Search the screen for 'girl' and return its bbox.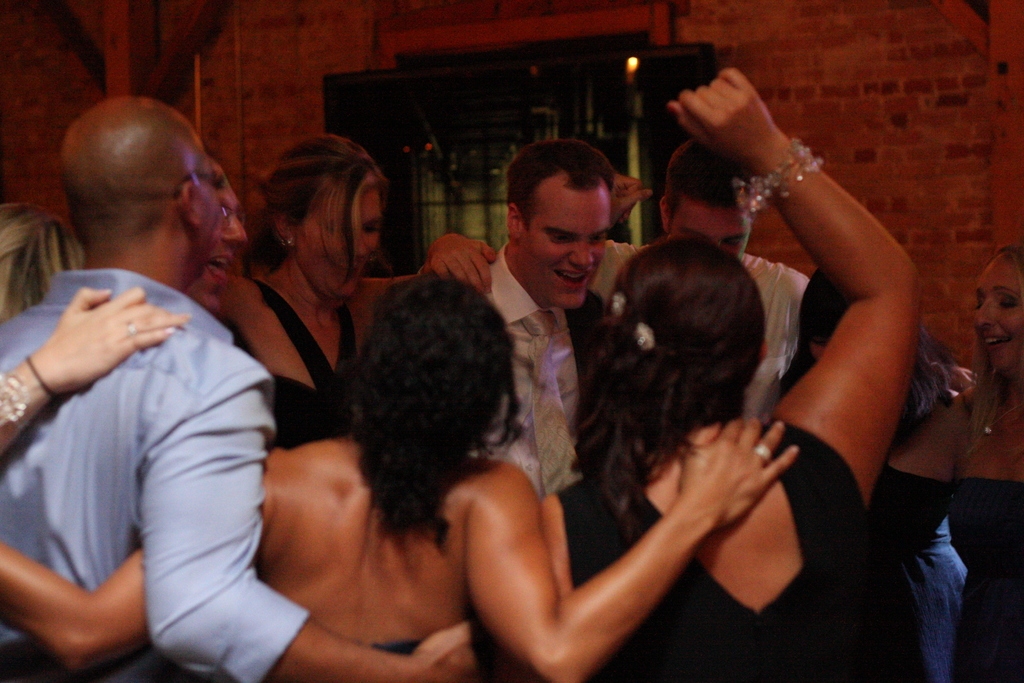
Found: locate(543, 70, 918, 682).
